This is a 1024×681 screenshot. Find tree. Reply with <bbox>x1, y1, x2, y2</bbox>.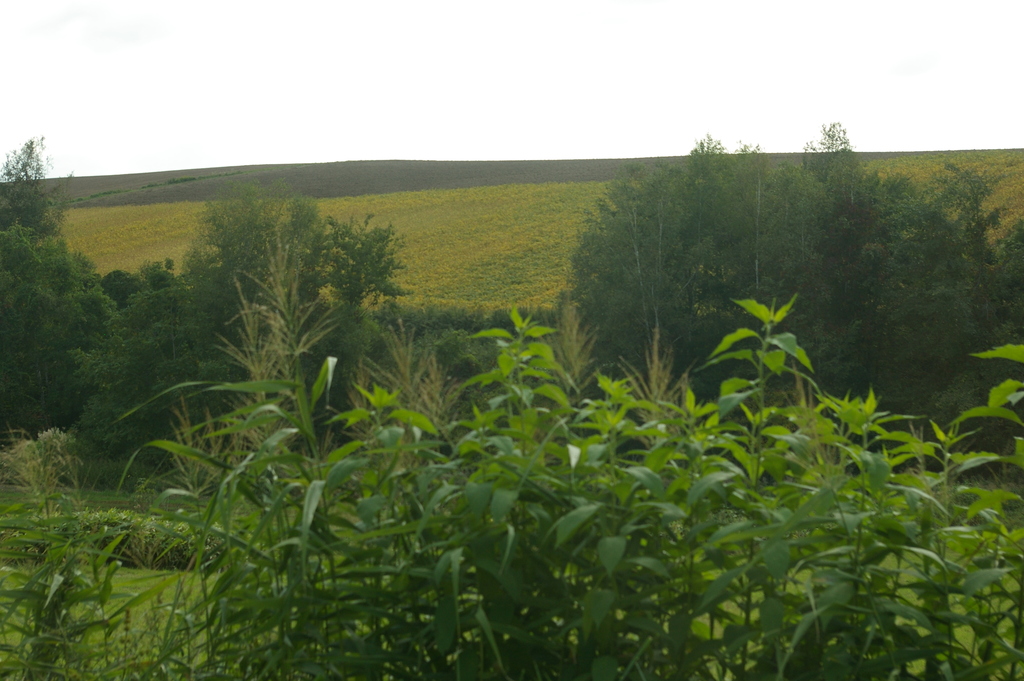
<bbox>5, 147, 102, 422</bbox>.
